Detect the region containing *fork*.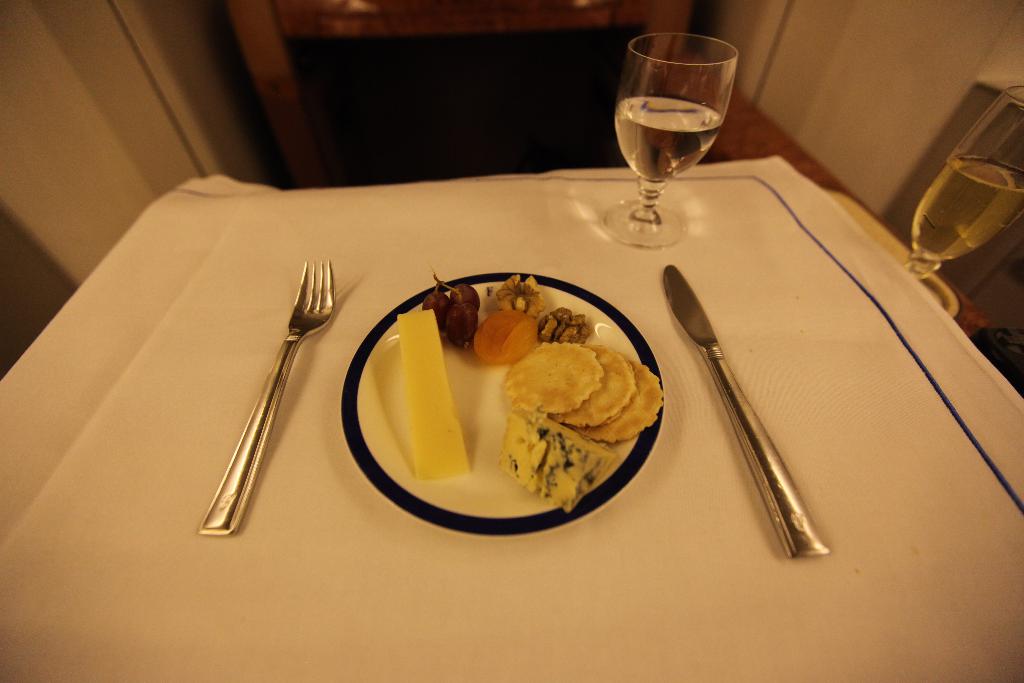
l=197, t=258, r=337, b=532.
